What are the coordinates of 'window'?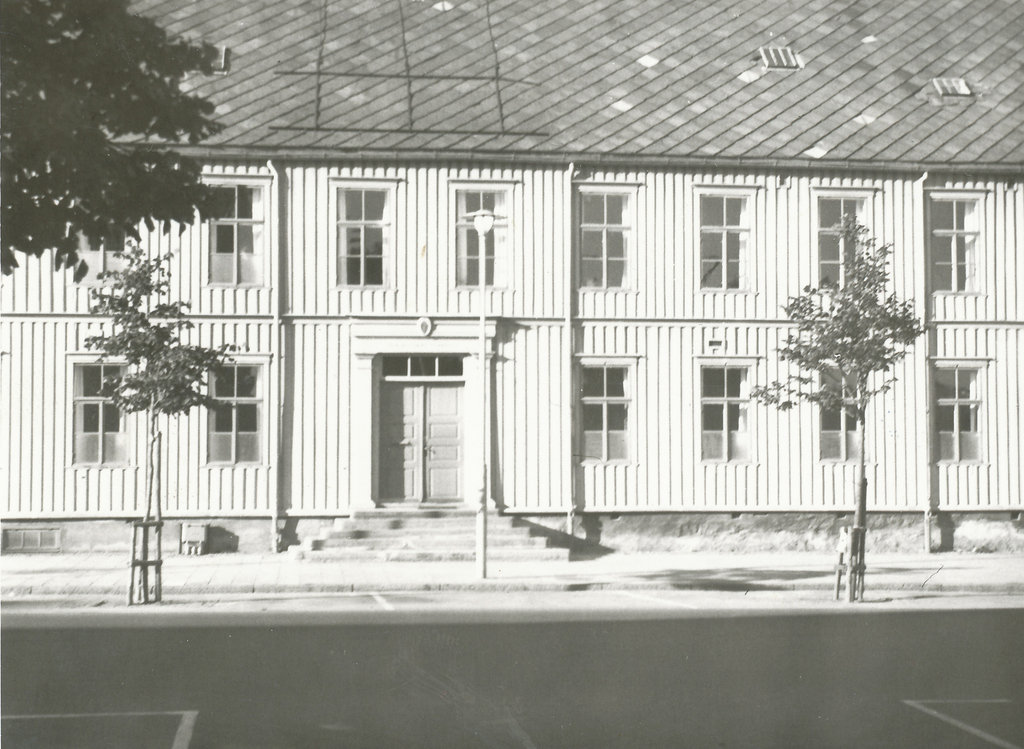
bbox(199, 353, 270, 466).
